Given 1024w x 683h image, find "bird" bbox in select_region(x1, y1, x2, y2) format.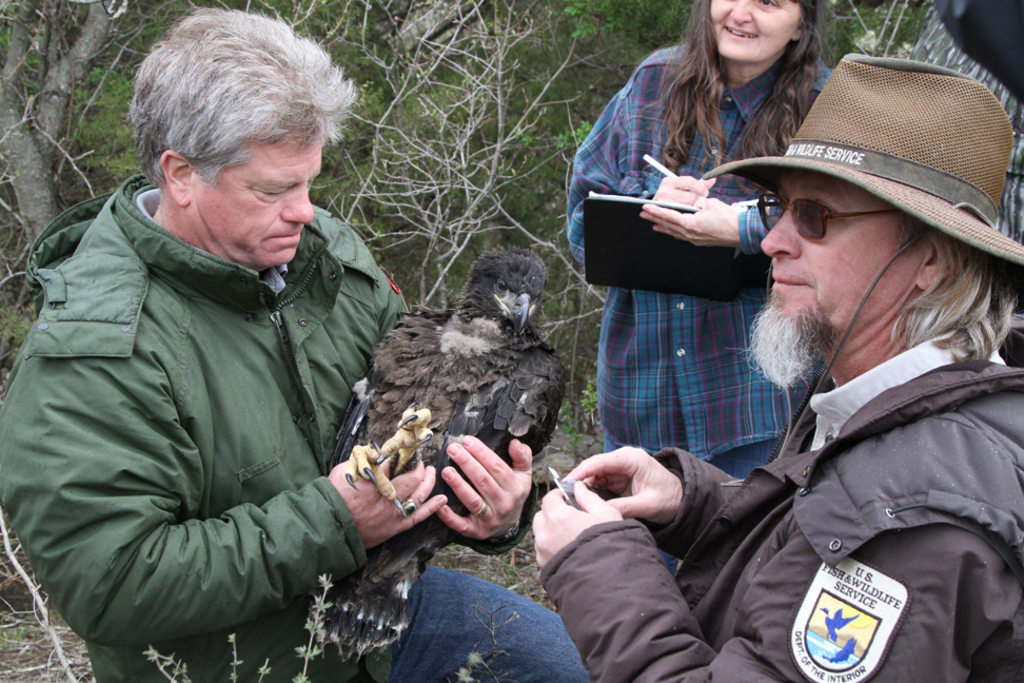
select_region(323, 247, 565, 547).
